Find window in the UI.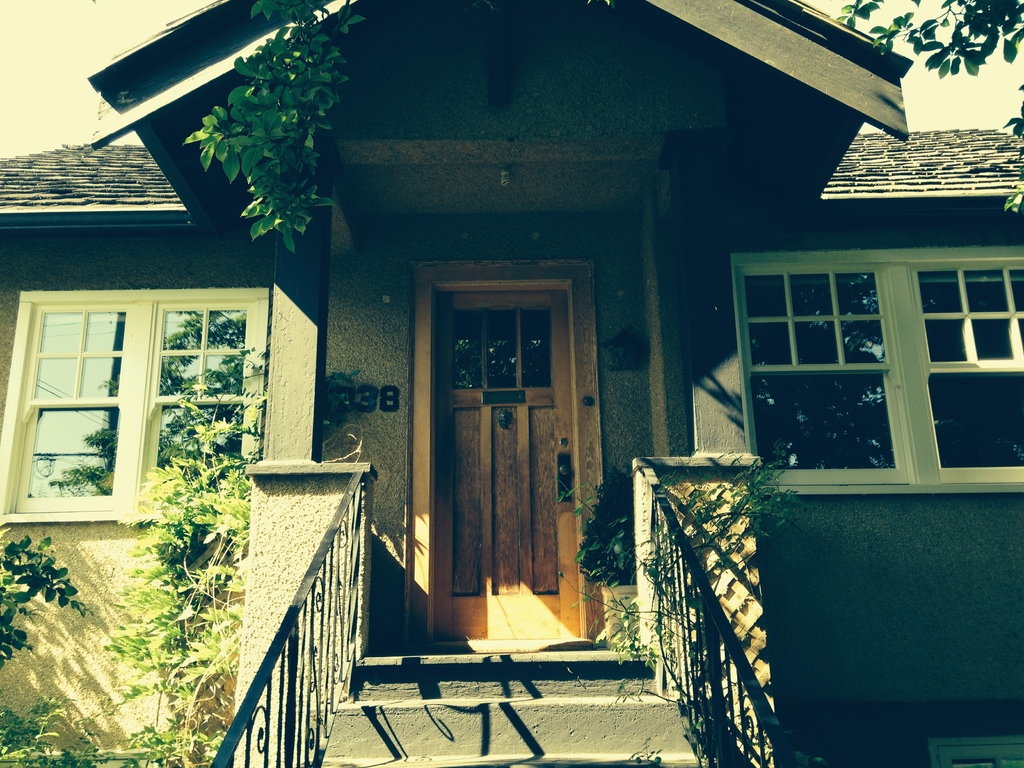
UI element at detection(730, 245, 1023, 498).
